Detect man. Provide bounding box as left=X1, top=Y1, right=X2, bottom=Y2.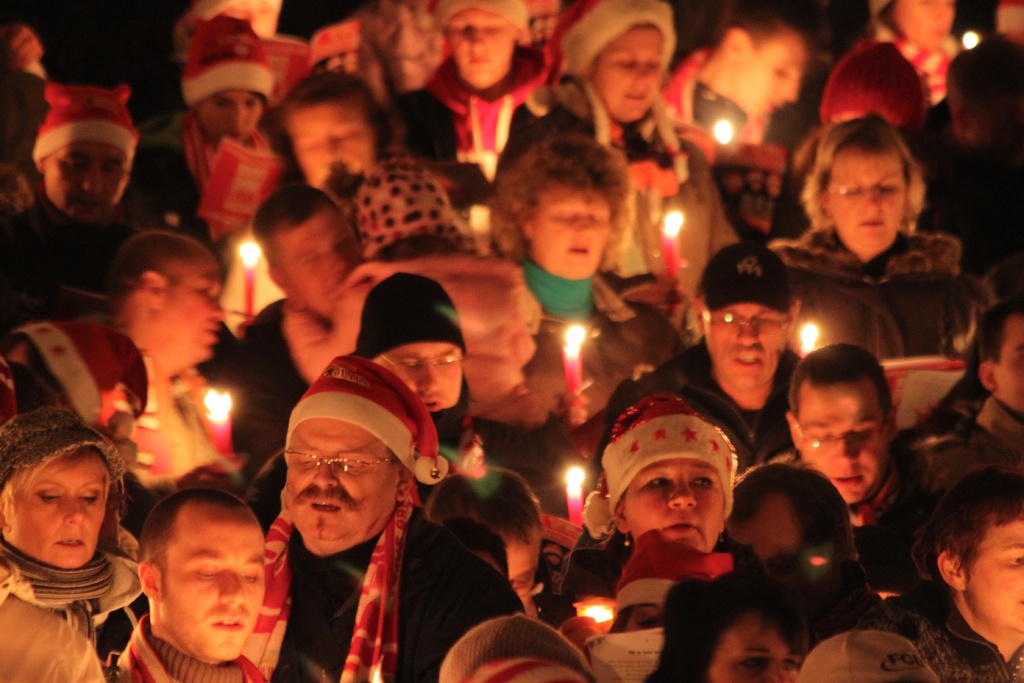
left=586, top=249, right=805, bottom=472.
